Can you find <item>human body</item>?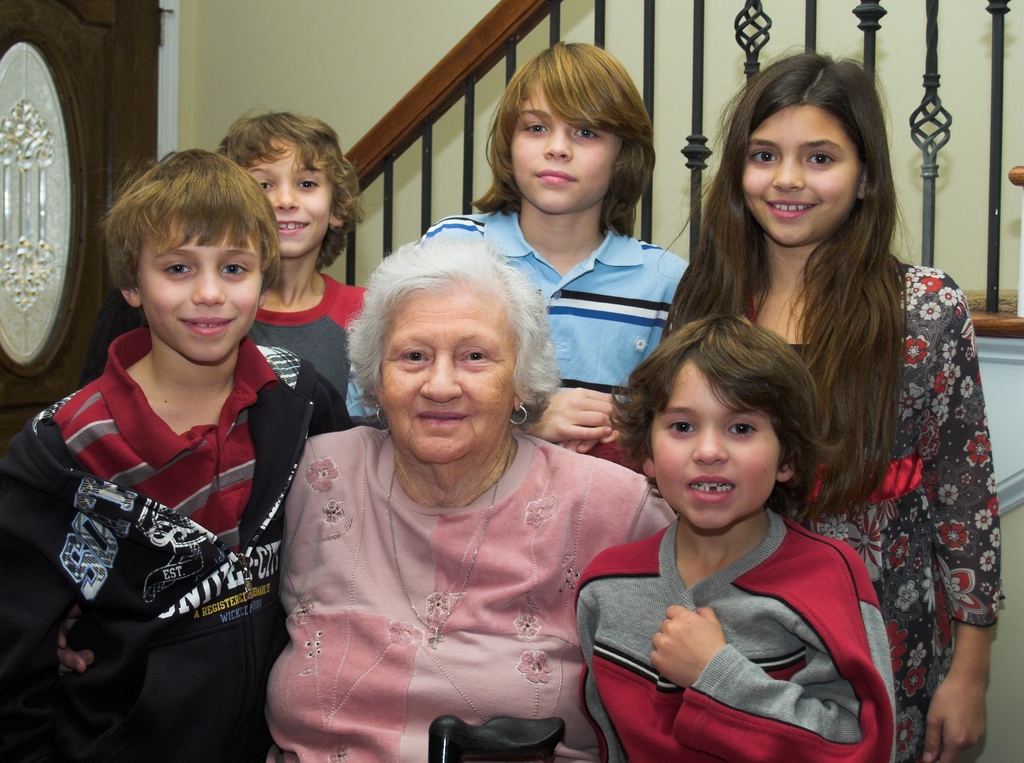
Yes, bounding box: (x1=219, y1=111, x2=364, y2=427).
